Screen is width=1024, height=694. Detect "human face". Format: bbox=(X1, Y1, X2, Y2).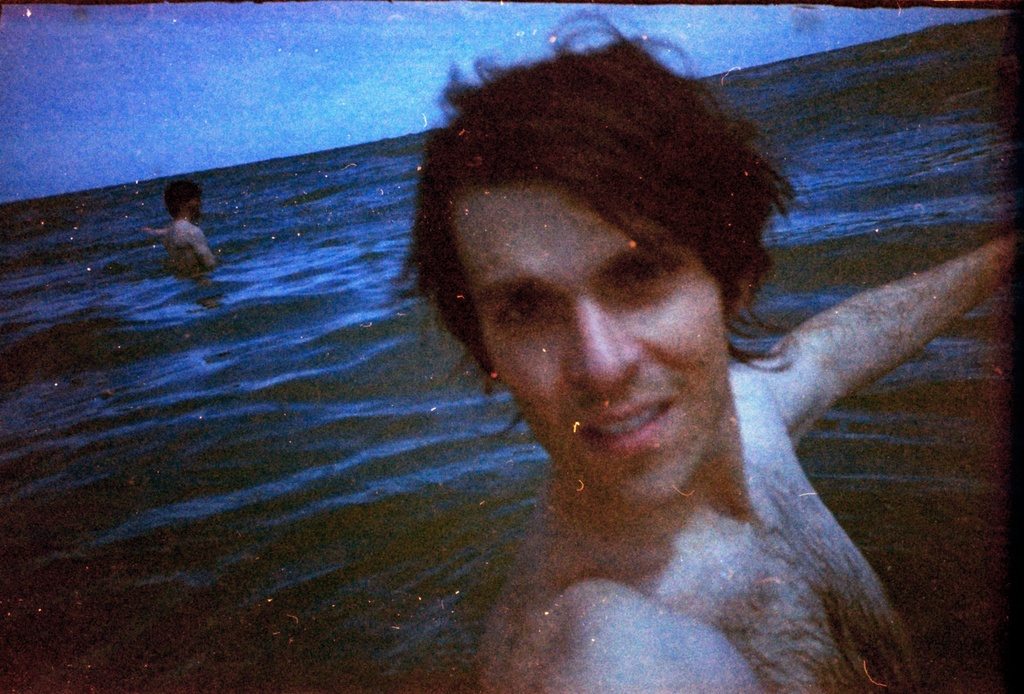
bbox=(186, 190, 207, 229).
